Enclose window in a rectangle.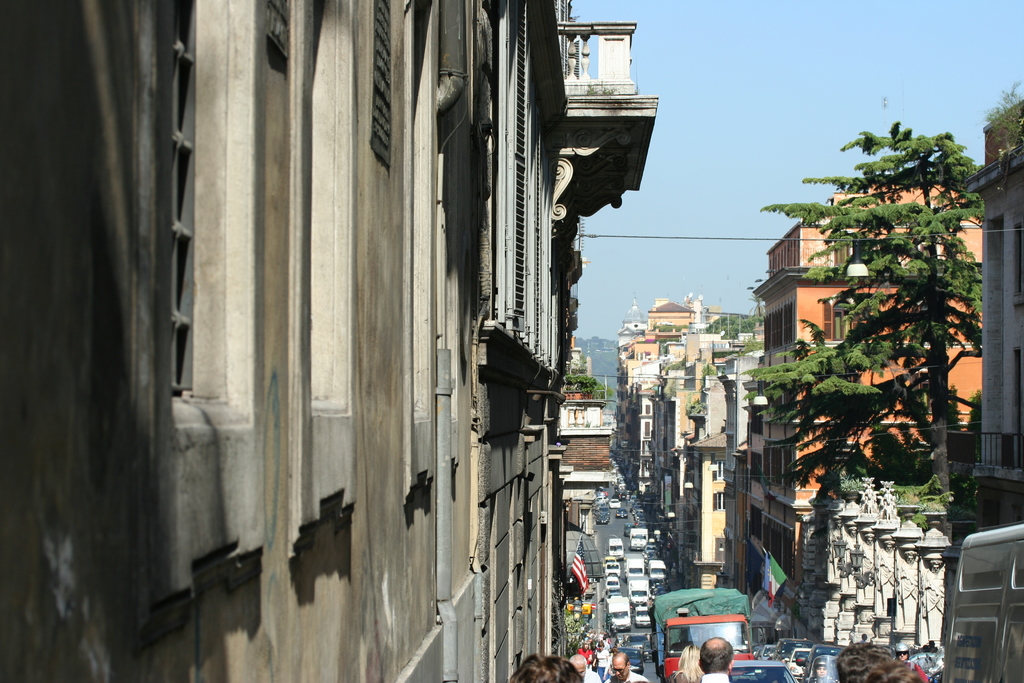
(716, 490, 724, 513).
